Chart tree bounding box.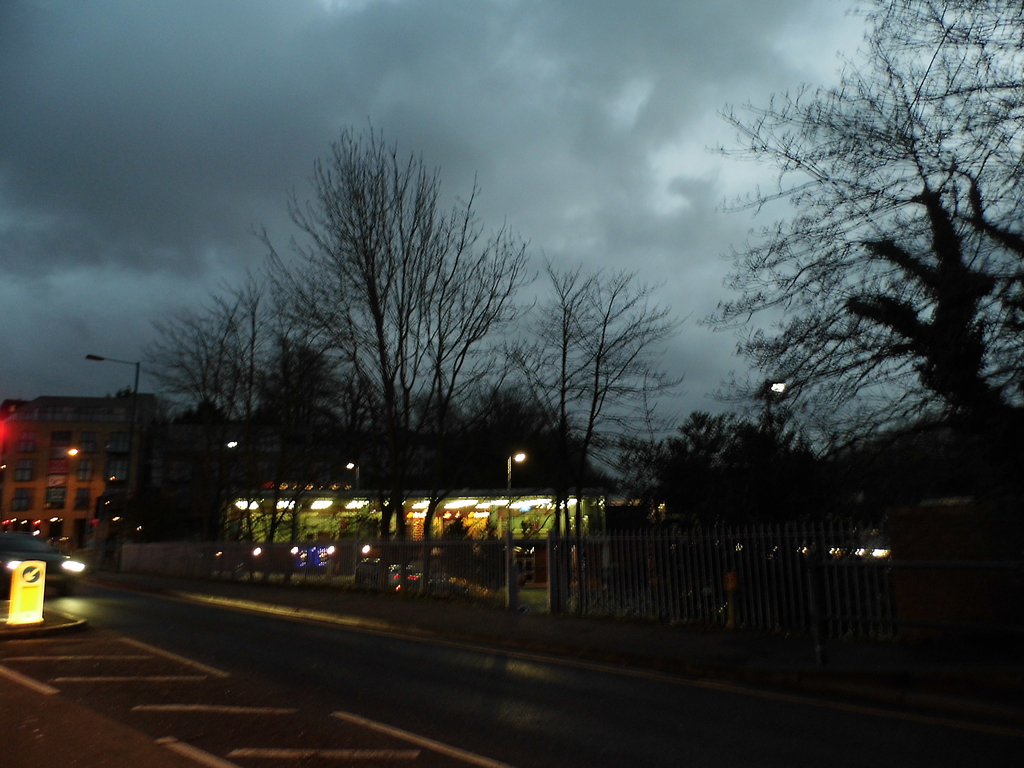
Charted: select_region(379, 385, 520, 486).
